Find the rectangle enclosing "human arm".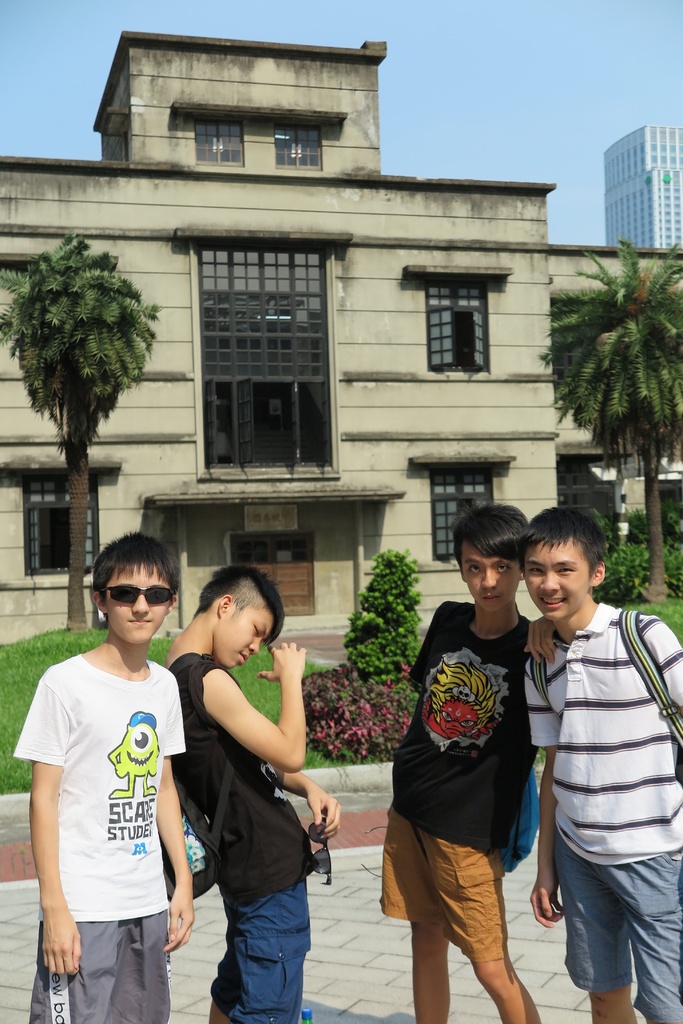
bbox(188, 662, 321, 806).
